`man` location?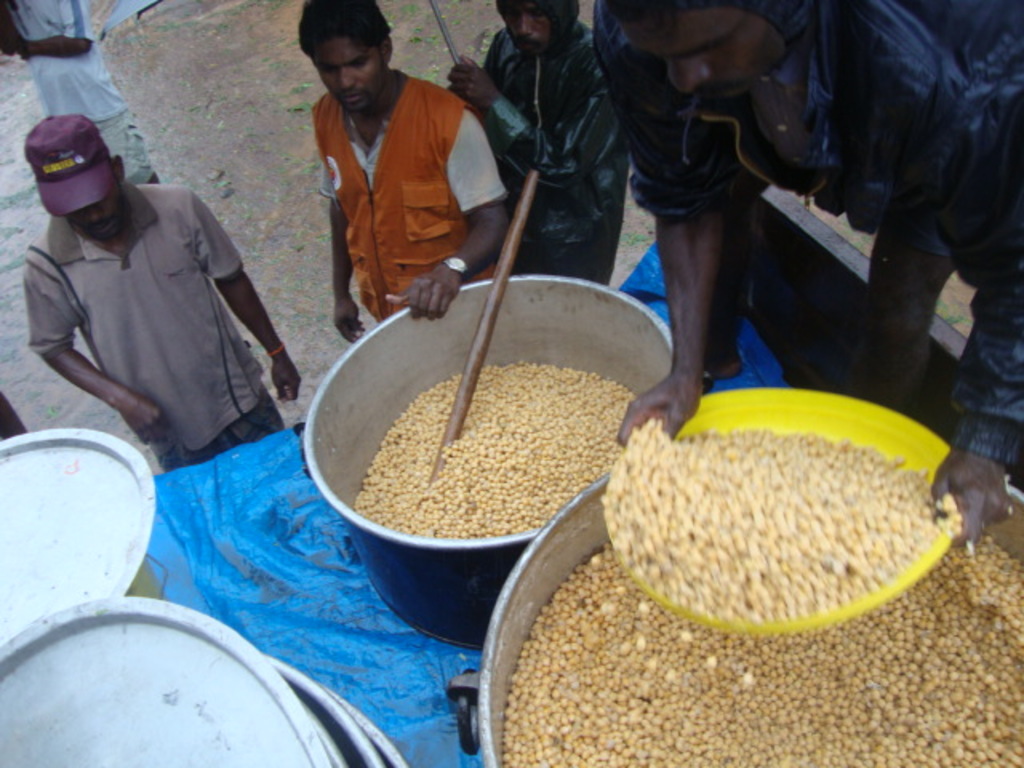
box=[0, 0, 160, 184]
